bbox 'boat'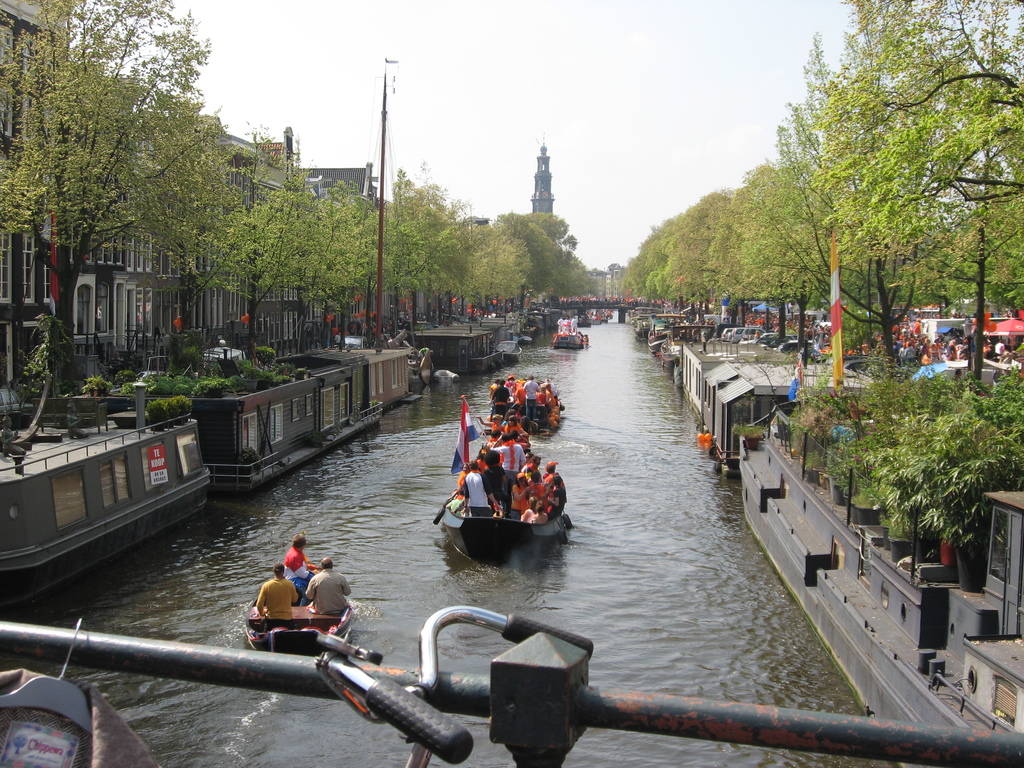
552, 331, 592, 351
